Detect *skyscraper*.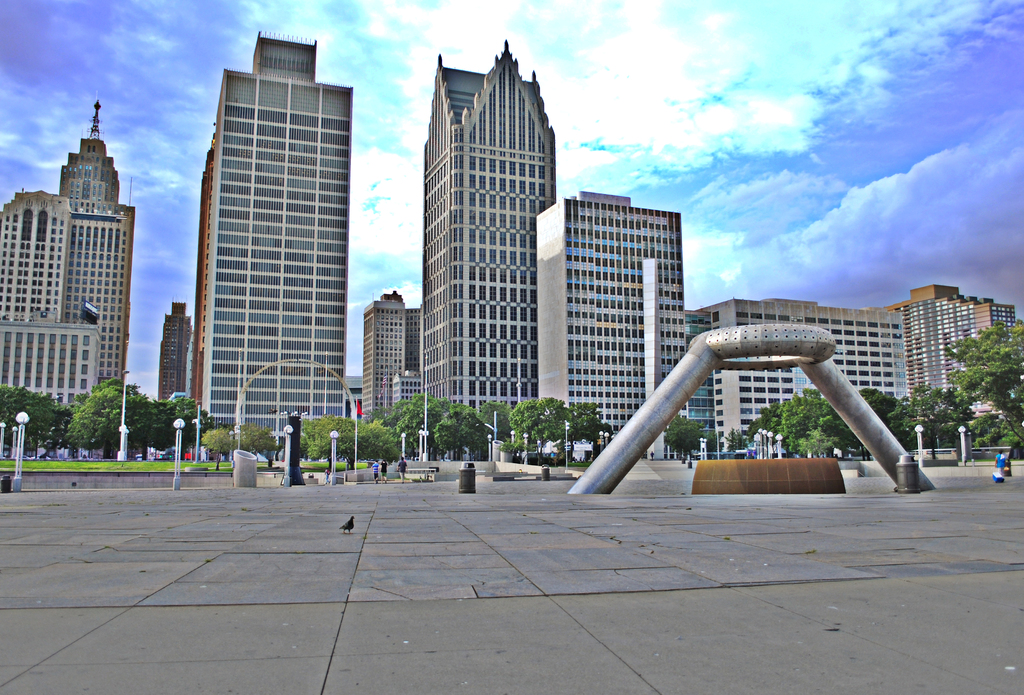
Detected at region(365, 294, 427, 427).
